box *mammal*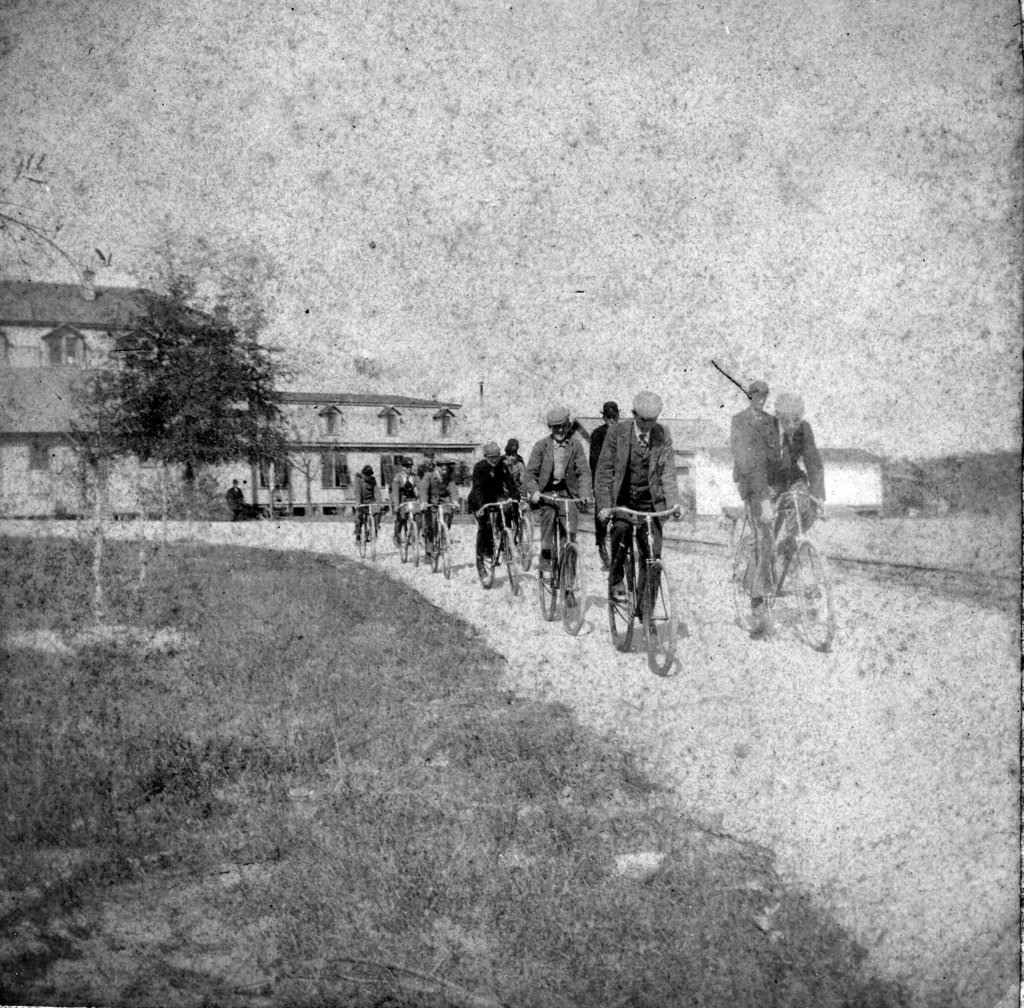
(left=220, top=482, right=242, bottom=521)
